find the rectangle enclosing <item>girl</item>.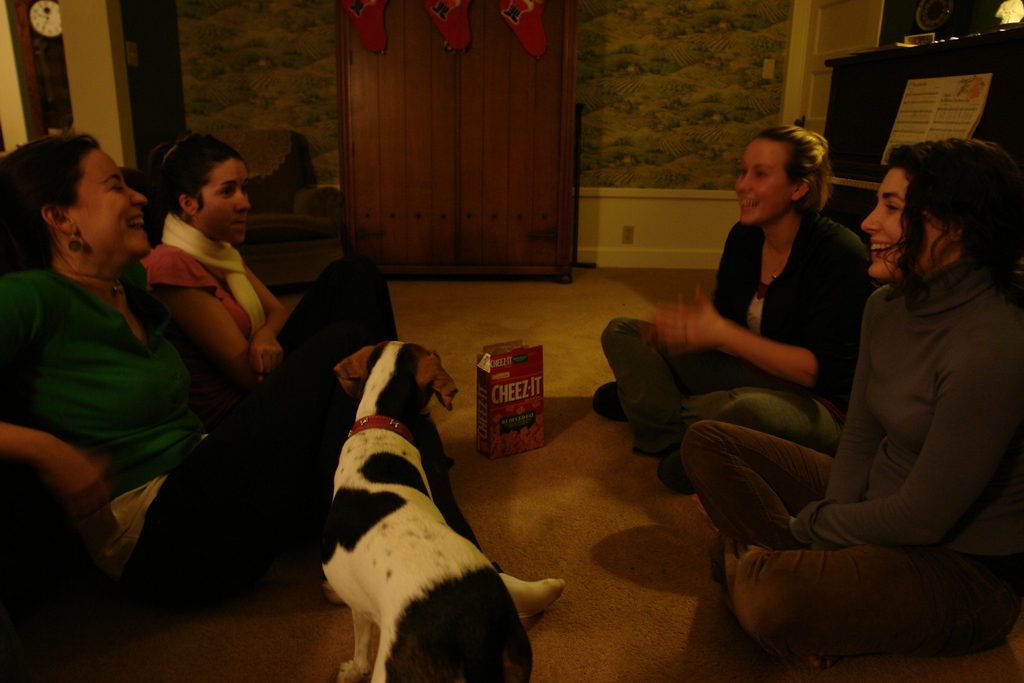
crop(588, 111, 883, 492).
